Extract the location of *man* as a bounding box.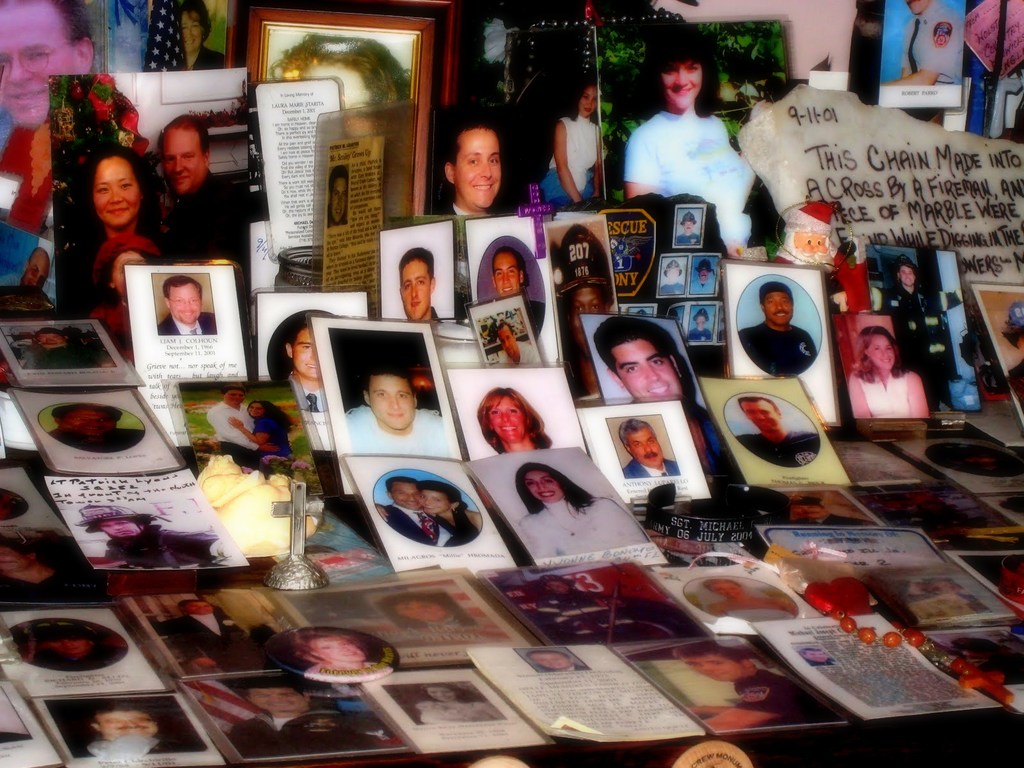
rect(47, 400, 148, 458).
